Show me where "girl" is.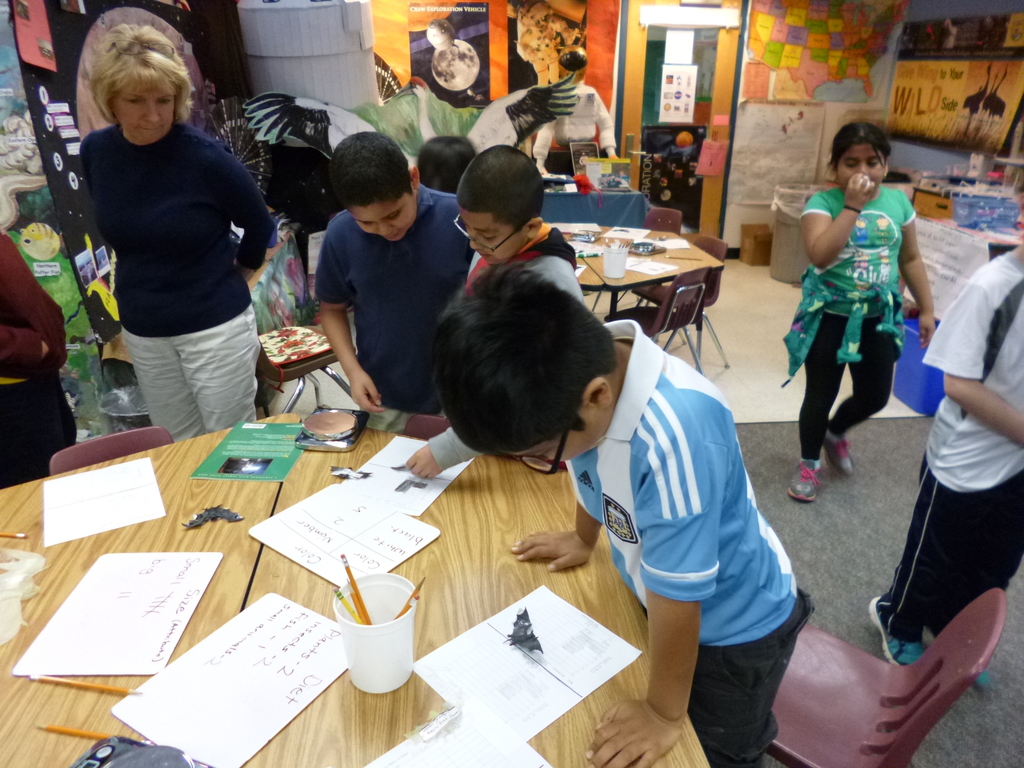
"girl" is at BBox(83, 26, 282, 426).
